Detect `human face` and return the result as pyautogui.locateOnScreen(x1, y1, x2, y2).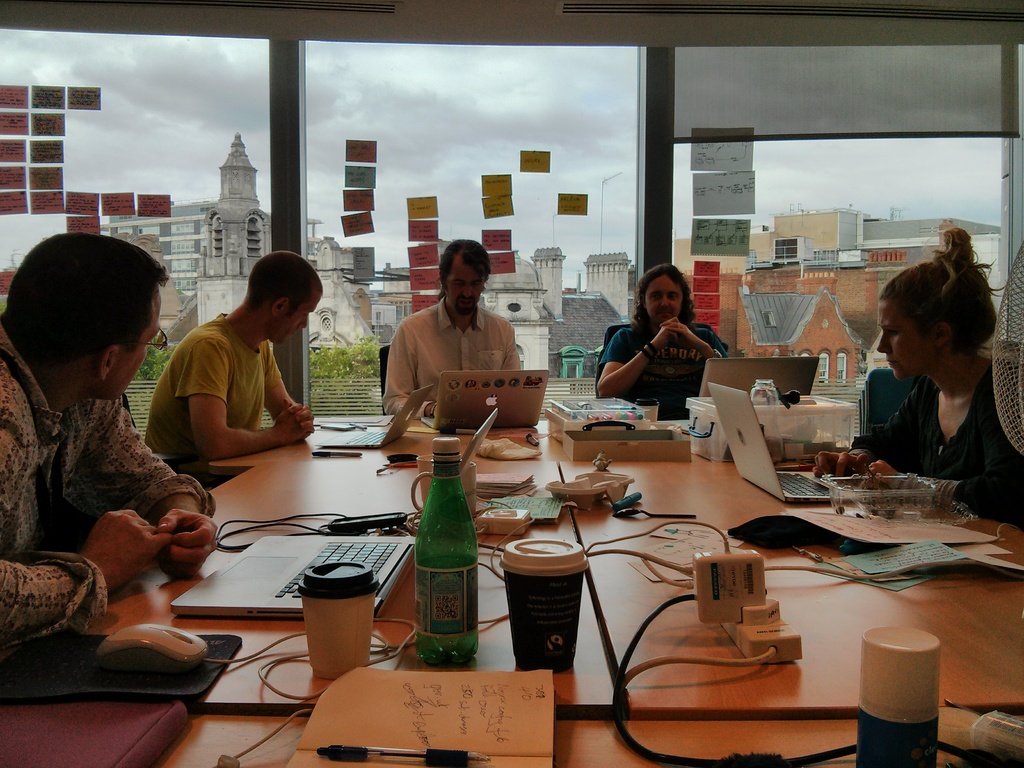
pyautogui.locateOnScreen(643, 275, 684, 324).
